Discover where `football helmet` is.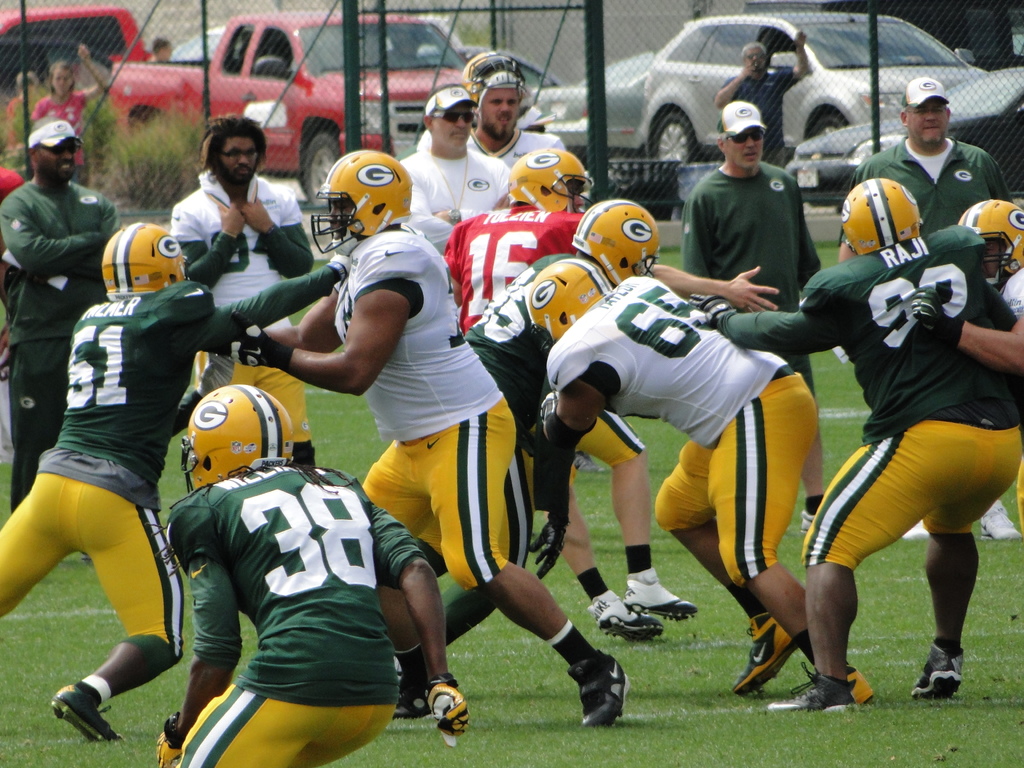
Discovered at pyautogui.locateOnScreen(467, 54, 531, 113).
